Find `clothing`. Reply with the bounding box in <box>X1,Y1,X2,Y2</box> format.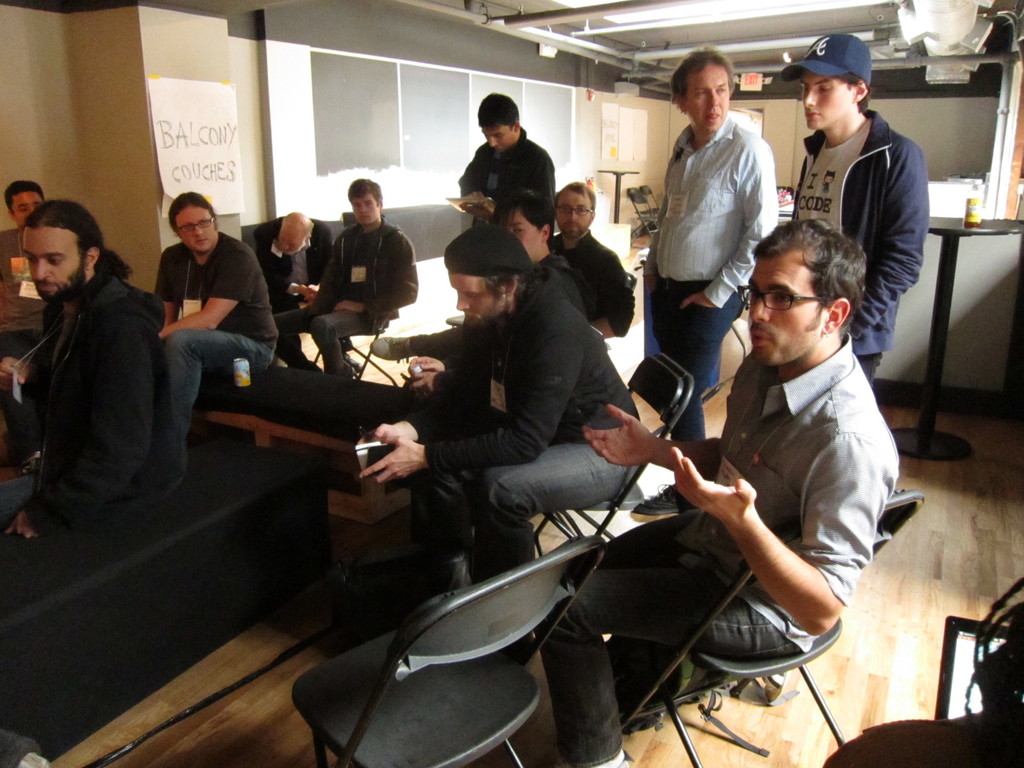
<box>531,328,900,767</box>.
